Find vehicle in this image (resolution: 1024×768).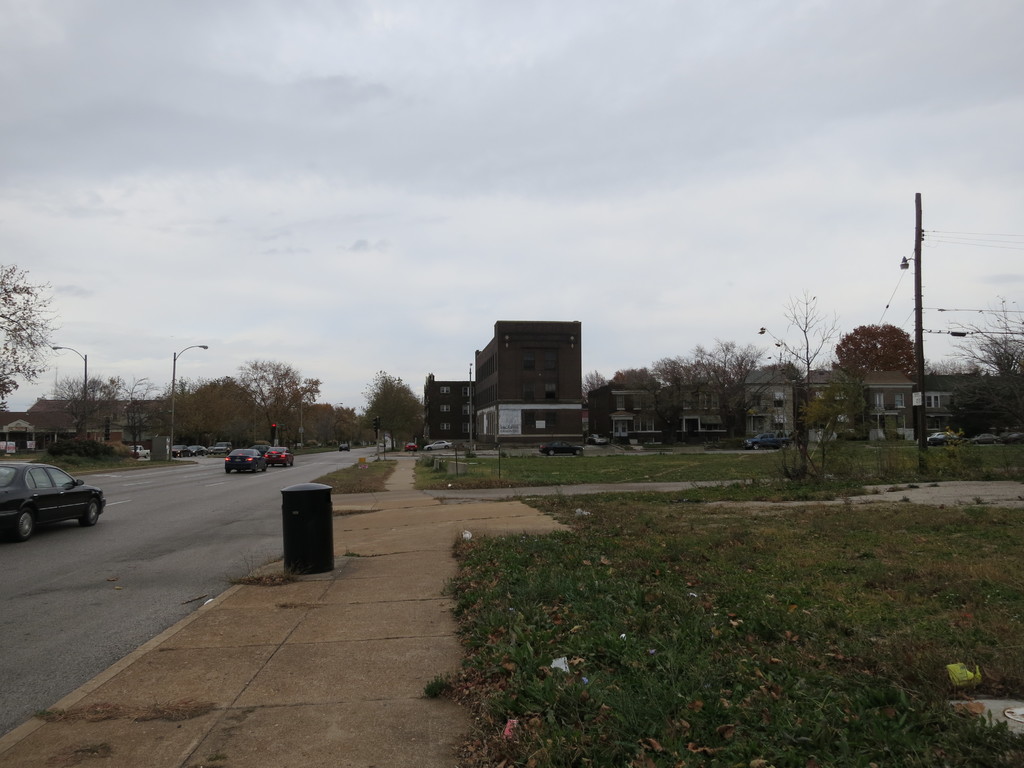
pyautogui.locateOnScreen(301, 438, 324, 452).
